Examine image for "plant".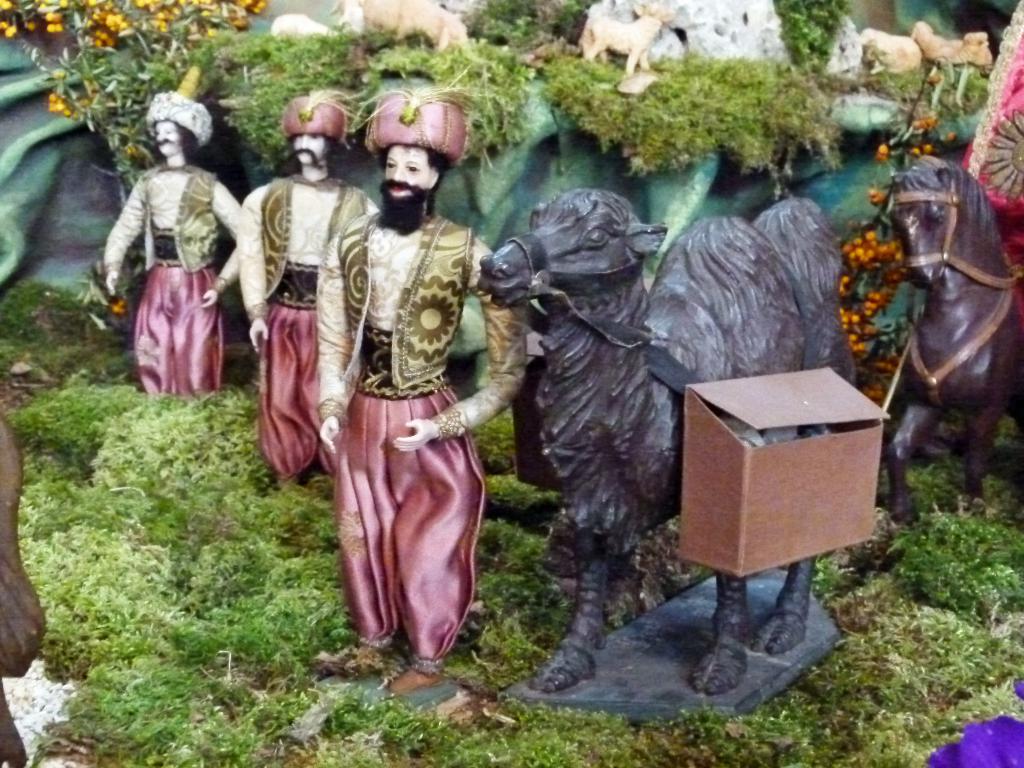
Examination result: bbox=[831, 62, 931, 479].
